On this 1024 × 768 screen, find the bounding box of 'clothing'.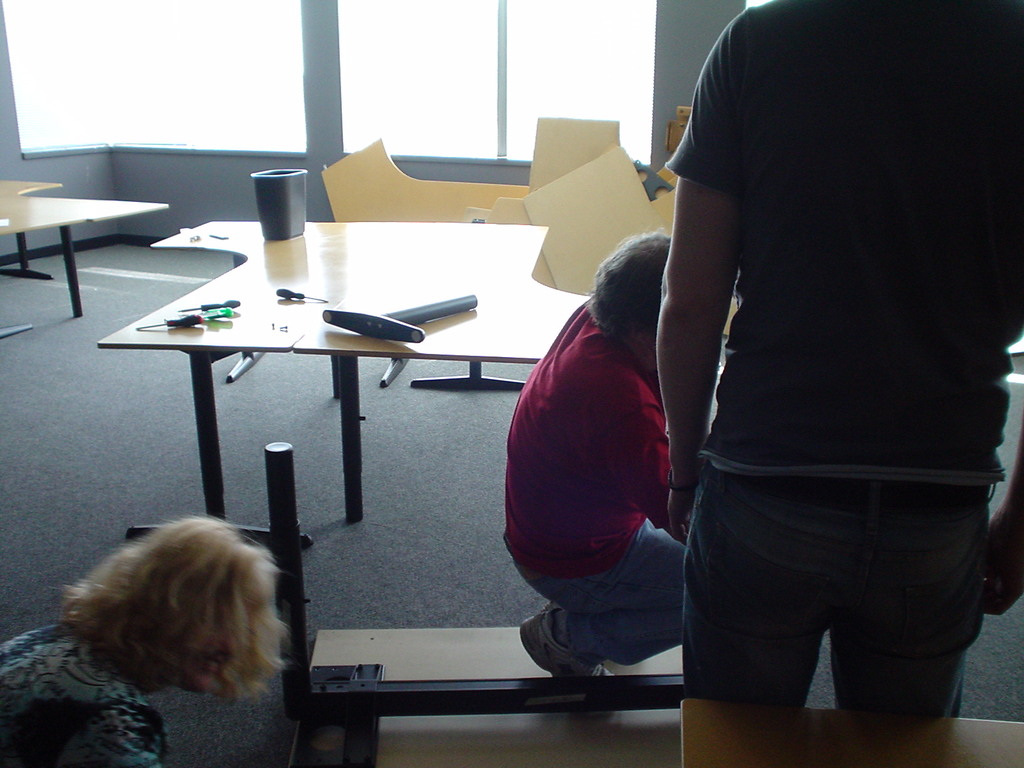
Bounding box: (667,0,1023,716).
